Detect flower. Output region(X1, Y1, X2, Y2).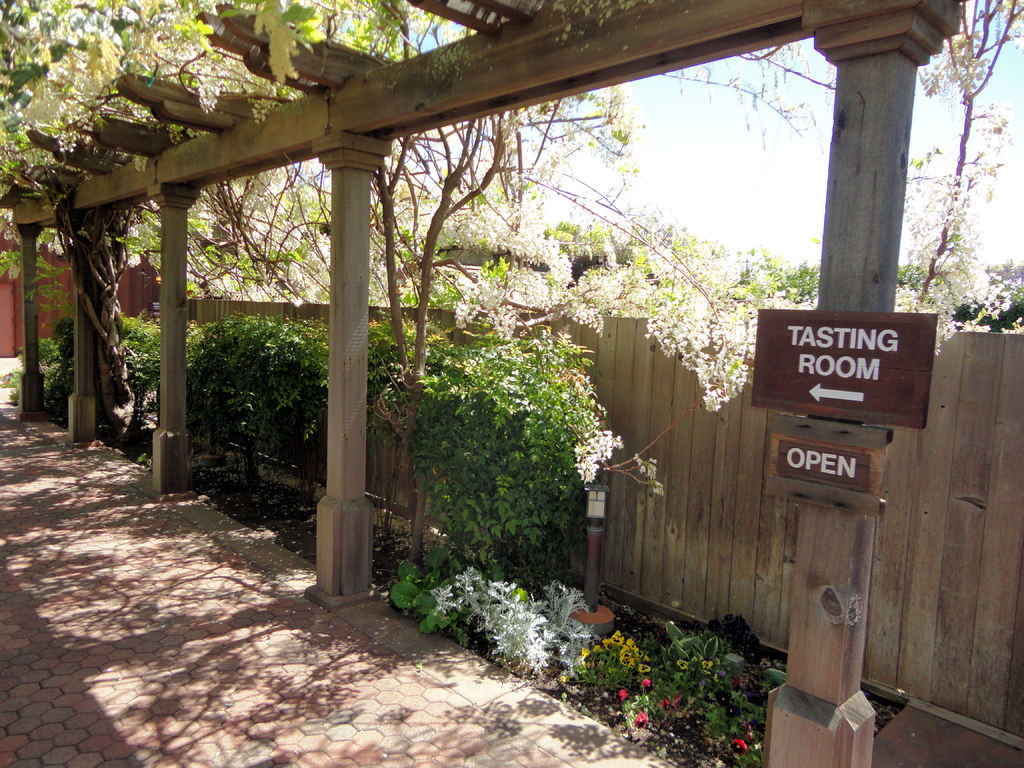
region(660, 699, 673, 717).
